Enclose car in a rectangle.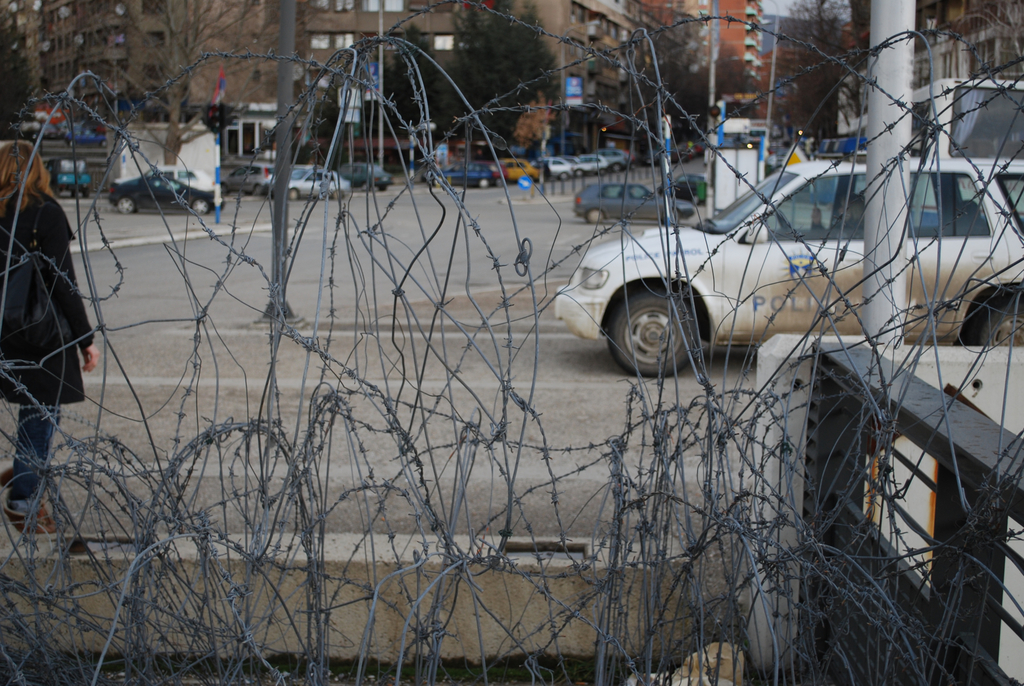
556,161,1023,381.
